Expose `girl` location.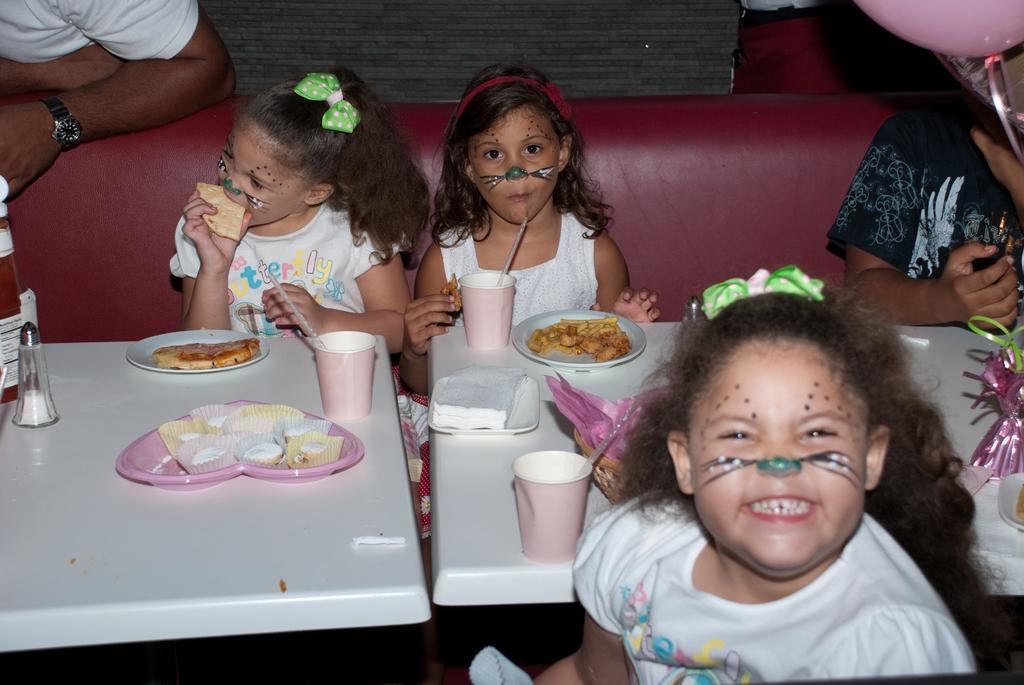
Exposed at l=467, t=265, r=1016, b=684.
